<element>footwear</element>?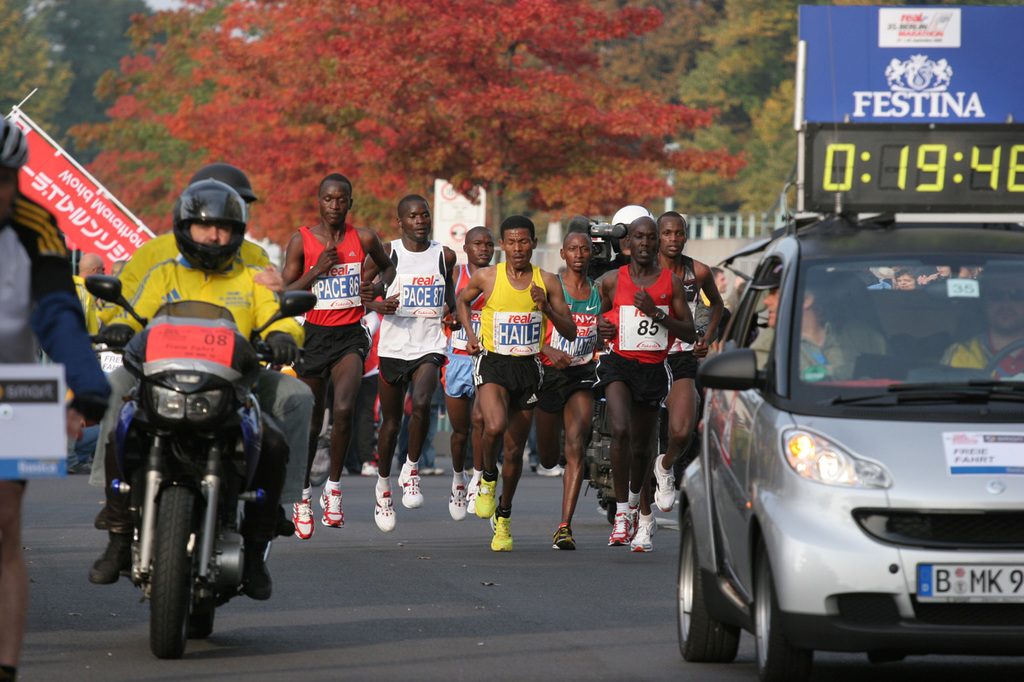
locate(280, 511, 294, 542)
